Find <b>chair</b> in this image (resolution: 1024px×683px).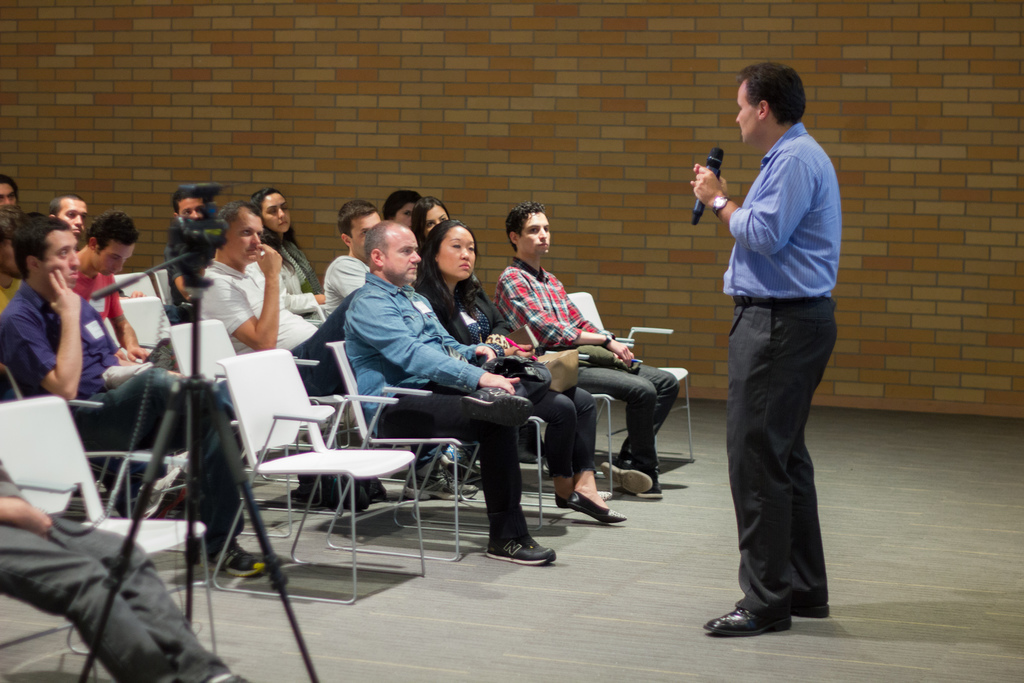
bbox=(114, 273, 160, 299).
